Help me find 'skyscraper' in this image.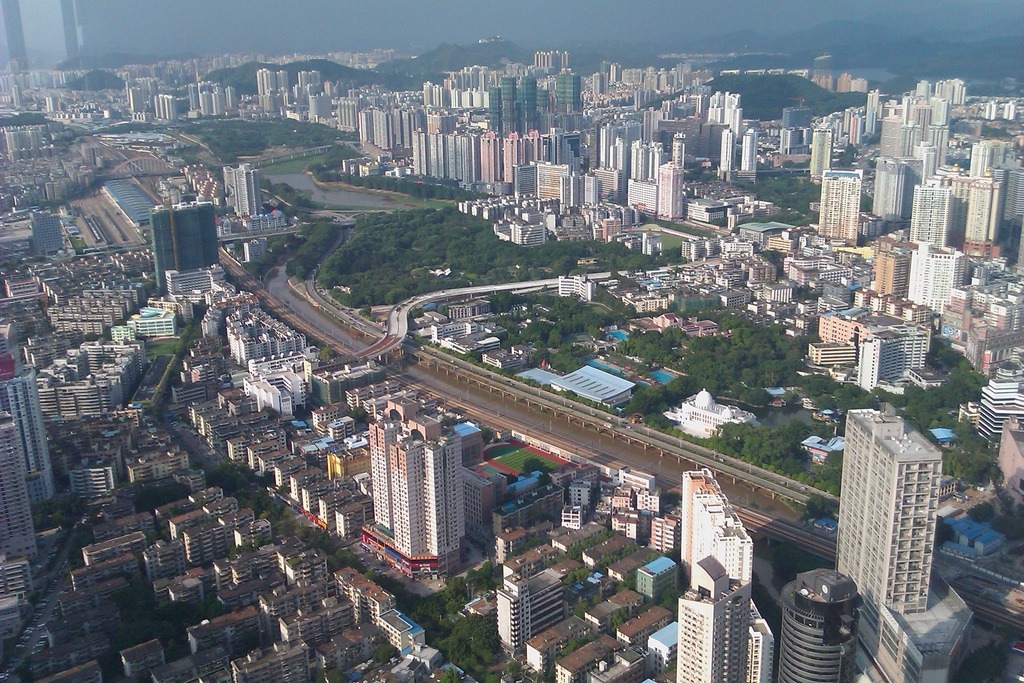
Found it: locate(816, 169, 860, 247).
